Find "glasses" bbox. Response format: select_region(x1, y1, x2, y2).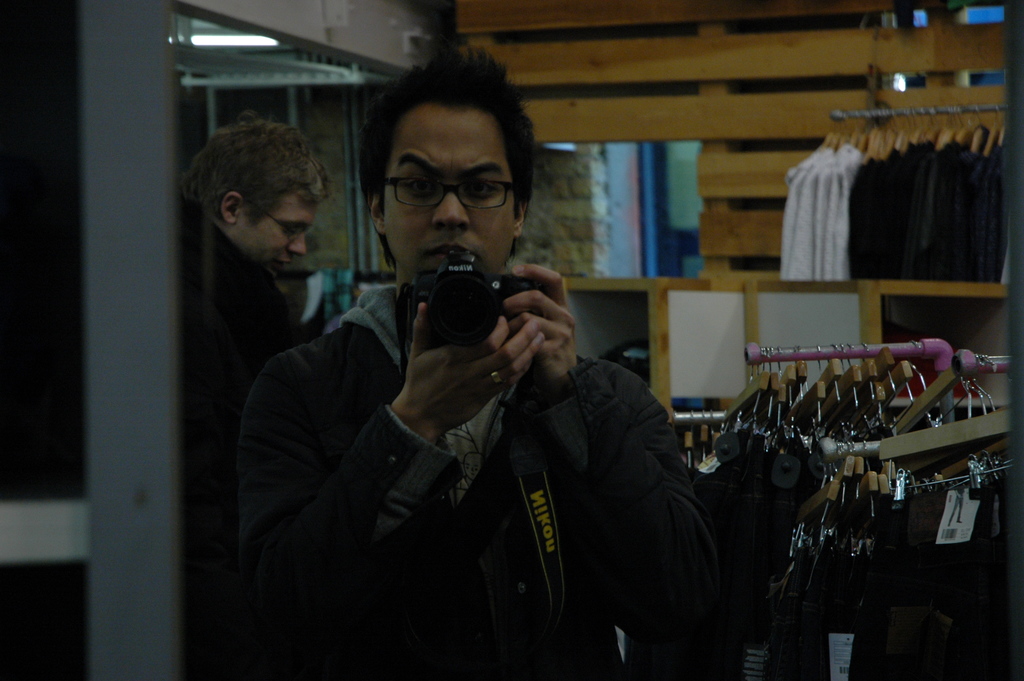
select_region(369, 158, 527, 209).
